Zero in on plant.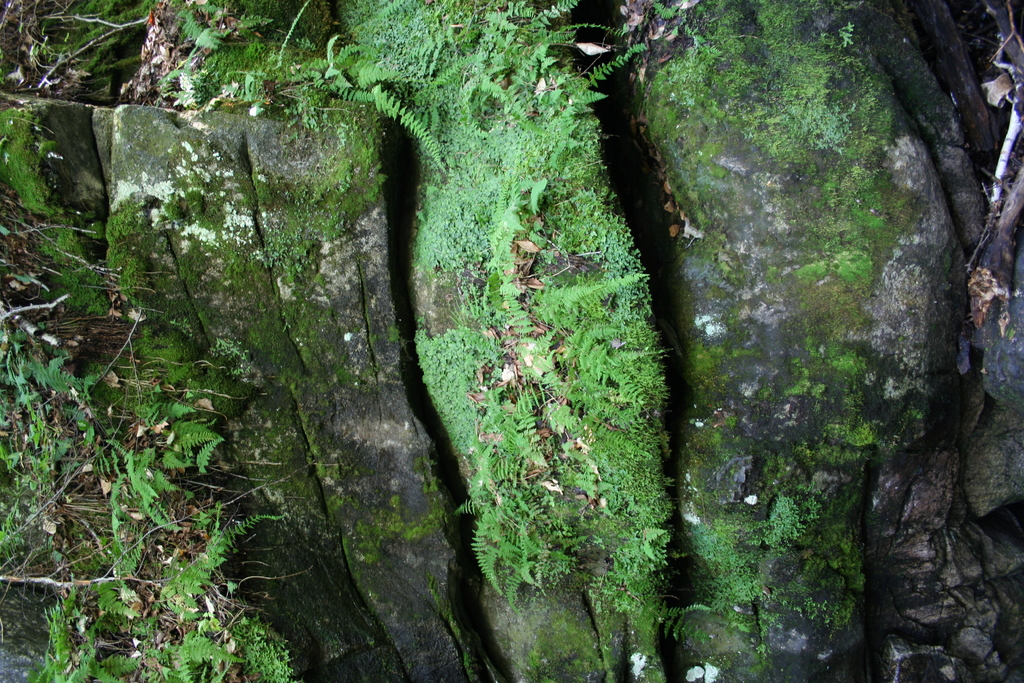
Zeroed in: rect(691, 528, 765, 607).
